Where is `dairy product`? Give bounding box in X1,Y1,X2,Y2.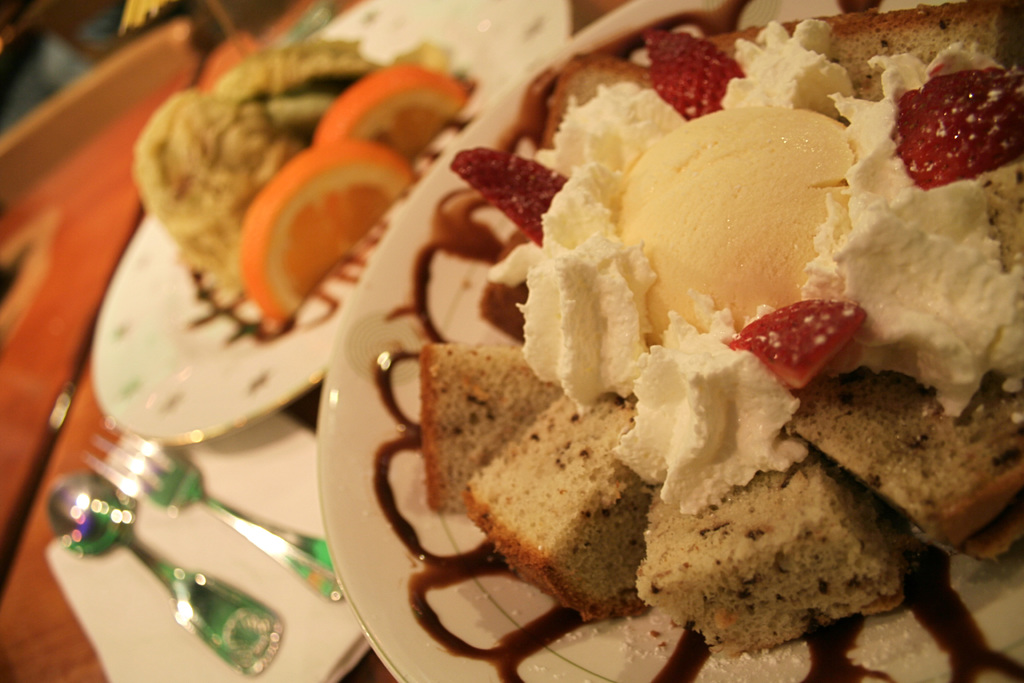
125,49,415,320.
